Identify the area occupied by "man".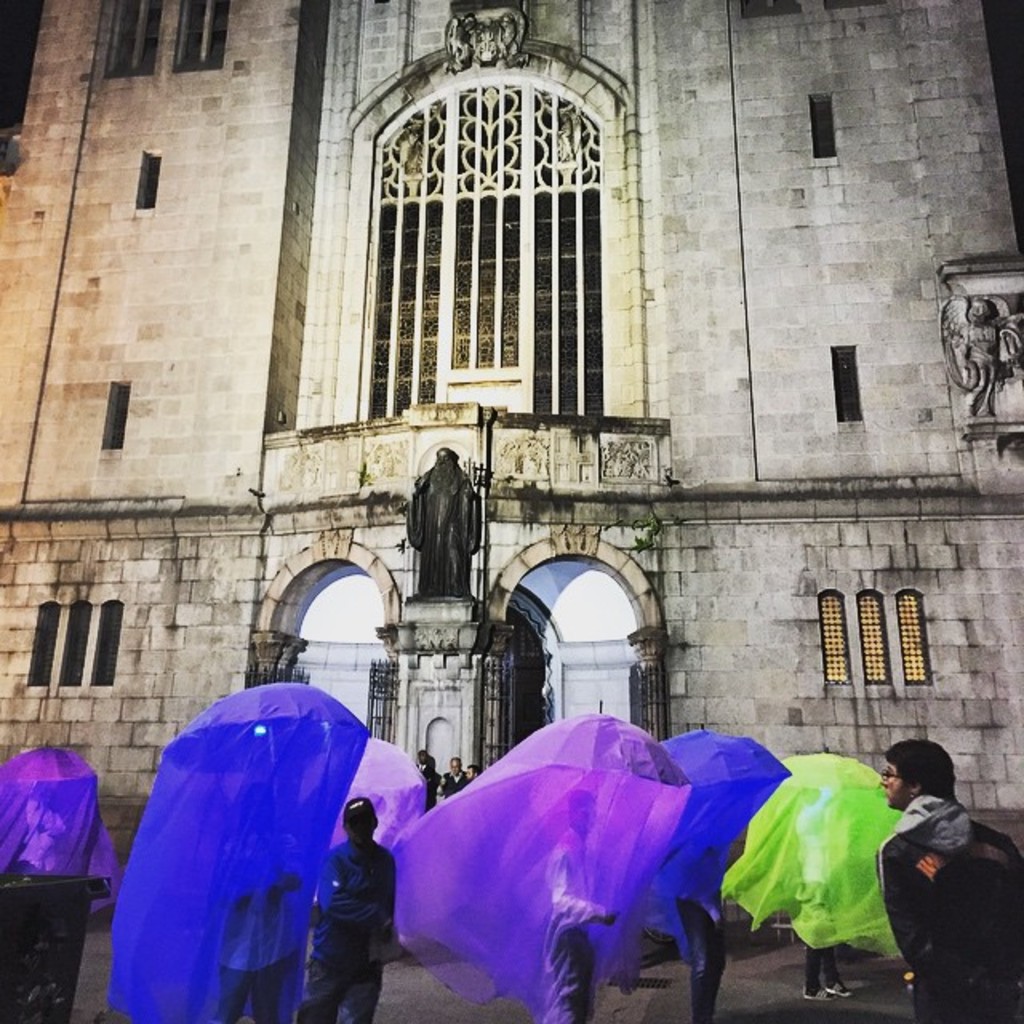
Area: {"left": 438, "top": 750, "right": 472, "bottom": 800}.
